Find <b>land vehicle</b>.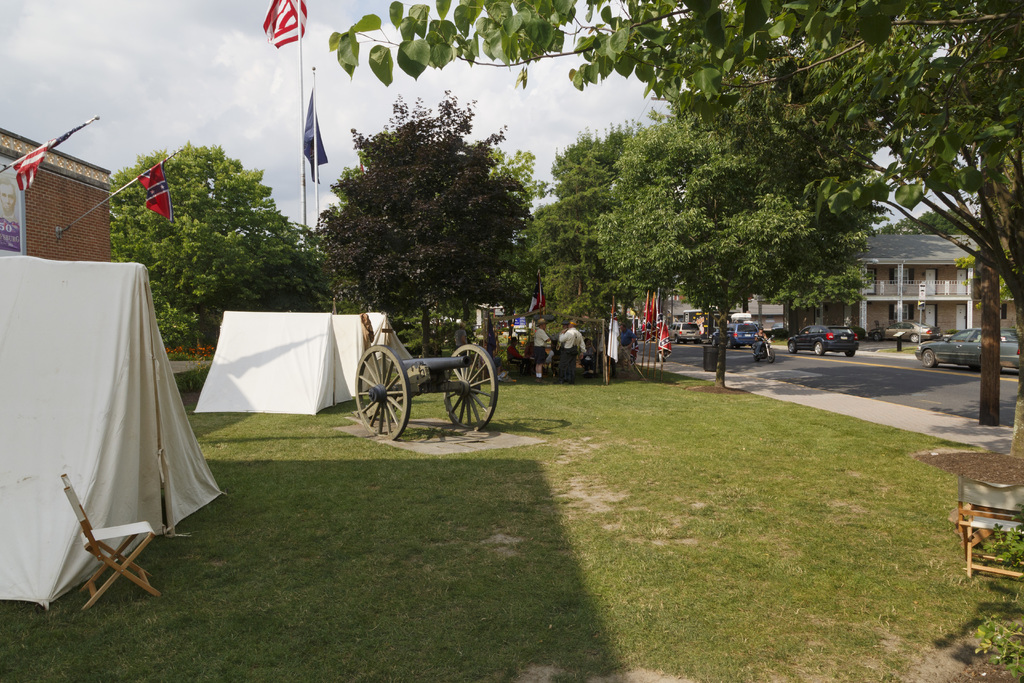
360/319/492/435.
